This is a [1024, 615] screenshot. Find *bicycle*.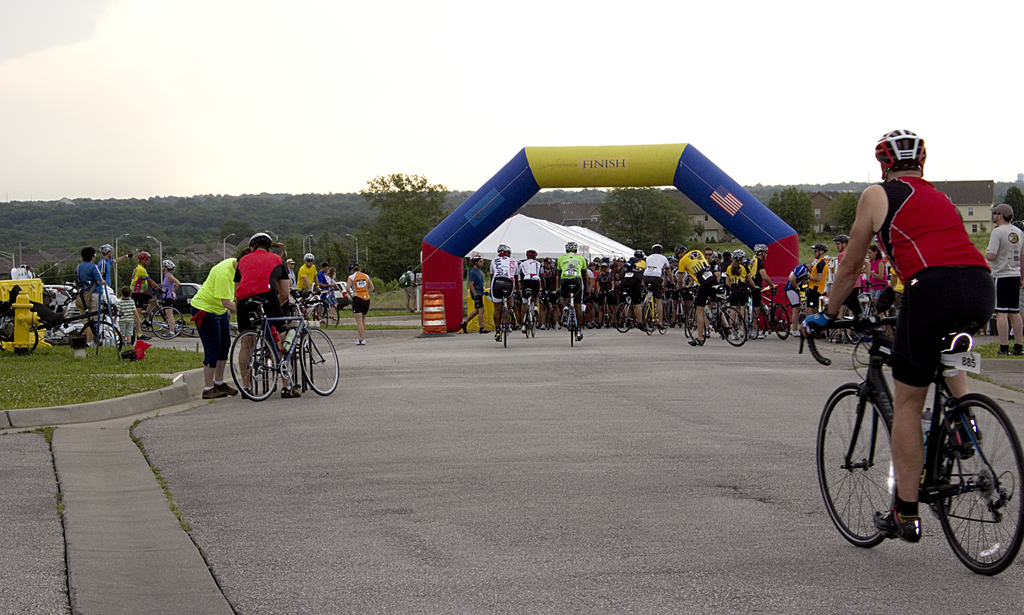
Bounding box: left=318, top=287, right=343, bottom=328.
